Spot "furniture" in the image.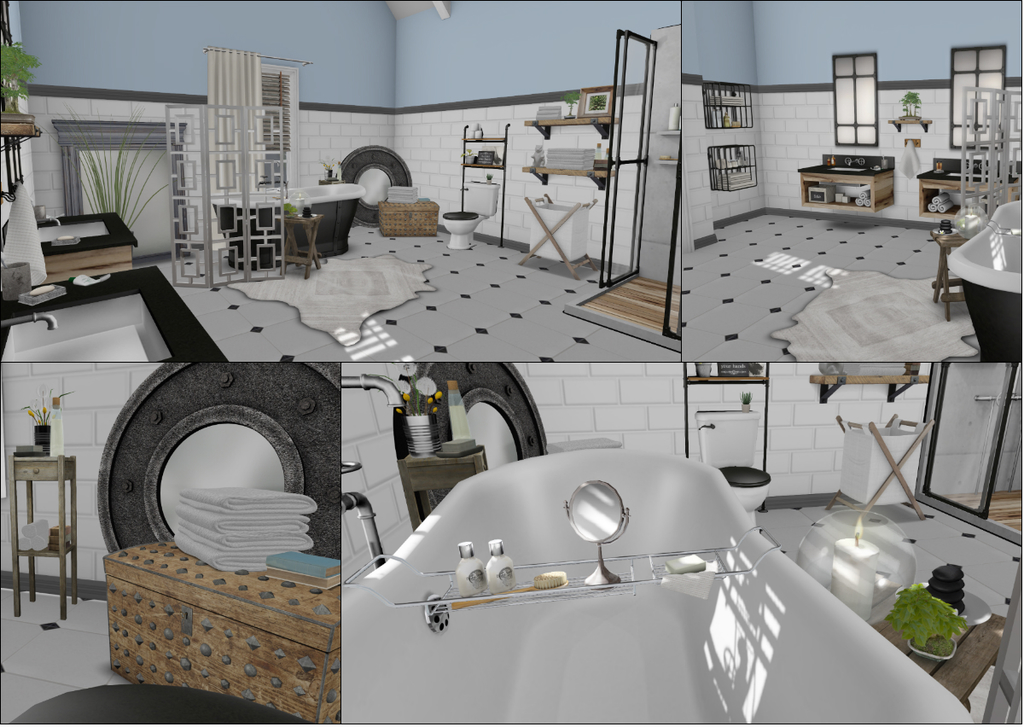
"furniture" found at box=[524, 111, 620, 139].
